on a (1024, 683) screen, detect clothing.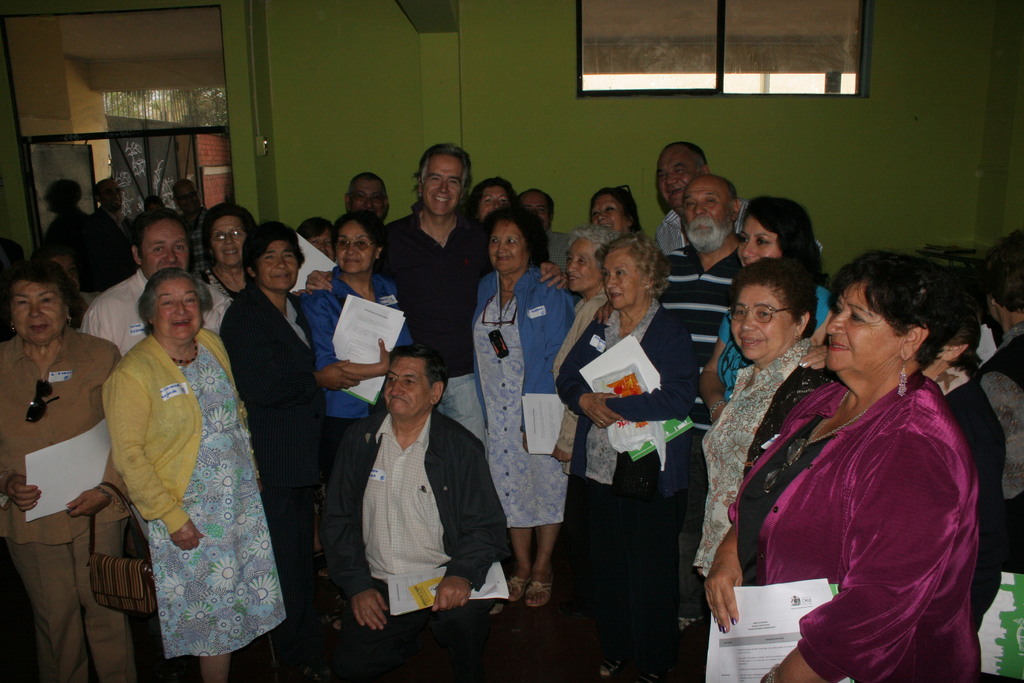
<box>698,338,814,572</box>.
